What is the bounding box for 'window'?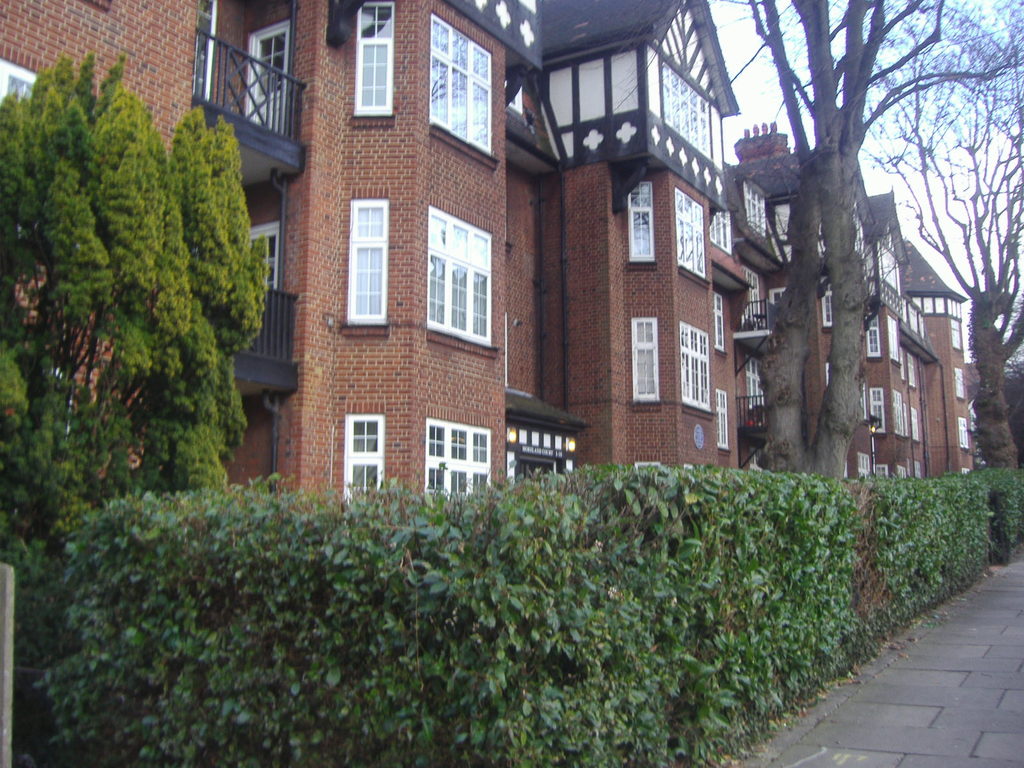
630 319 657 399.
